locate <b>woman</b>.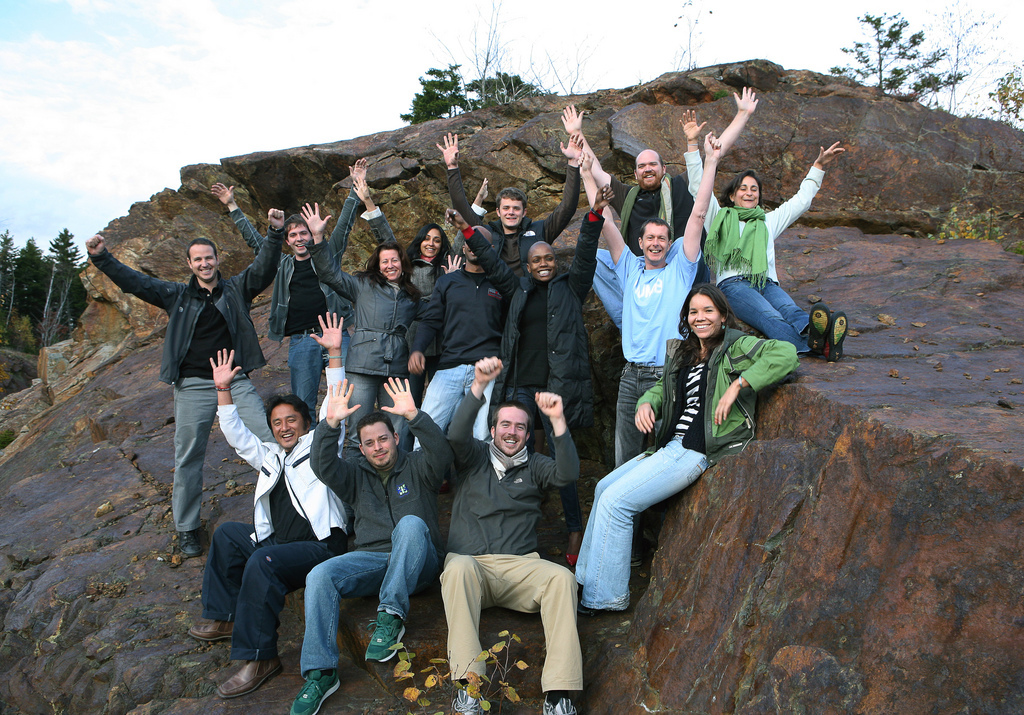
Bounding box: (351, 190, 461, 303).
